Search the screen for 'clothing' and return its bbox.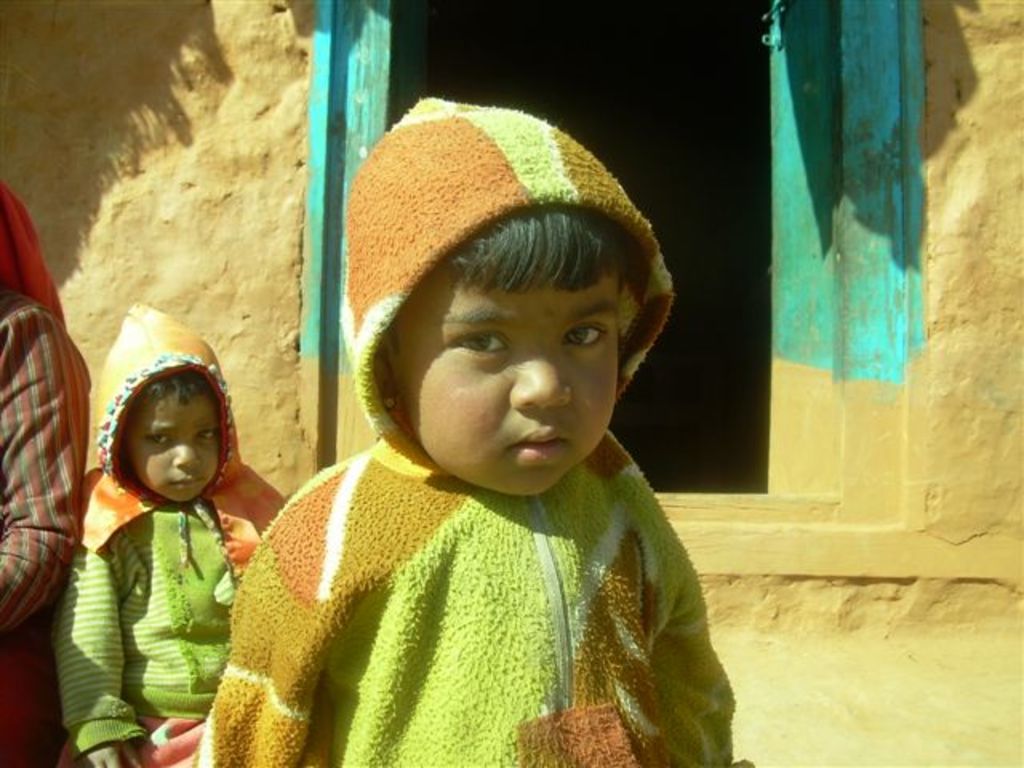
Found: [left=198, top=136, right=731, bottom=767].
